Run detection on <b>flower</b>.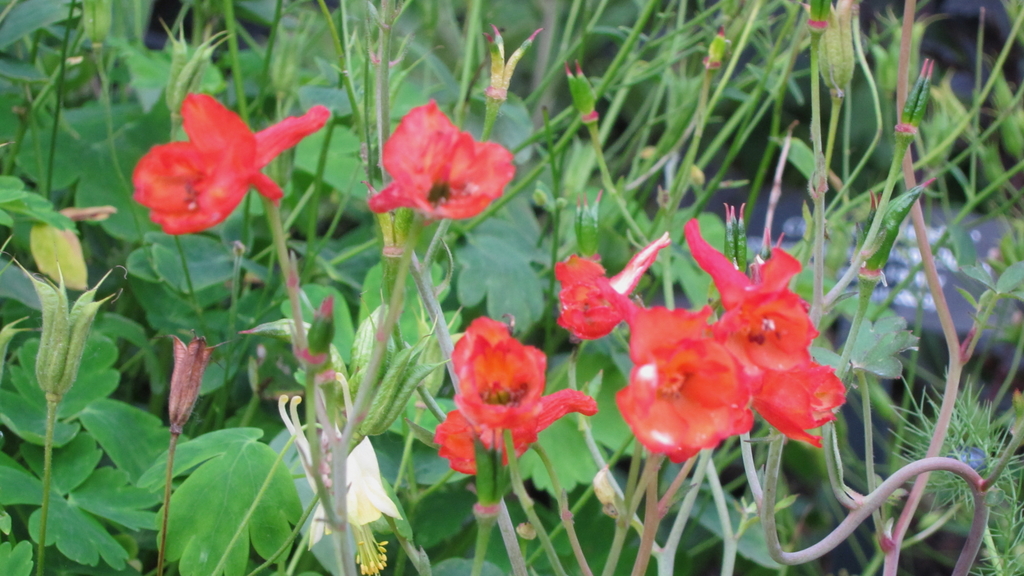
Result: <region>754, 356, 852, 448</region>.
